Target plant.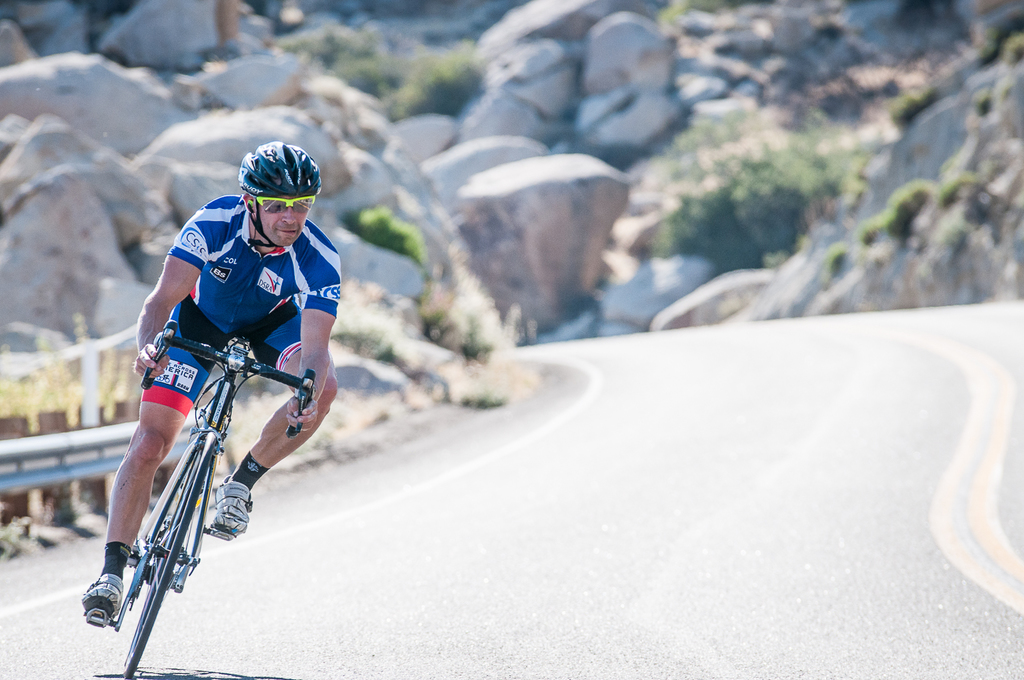
Target region: 332, 200, 440, 271.
